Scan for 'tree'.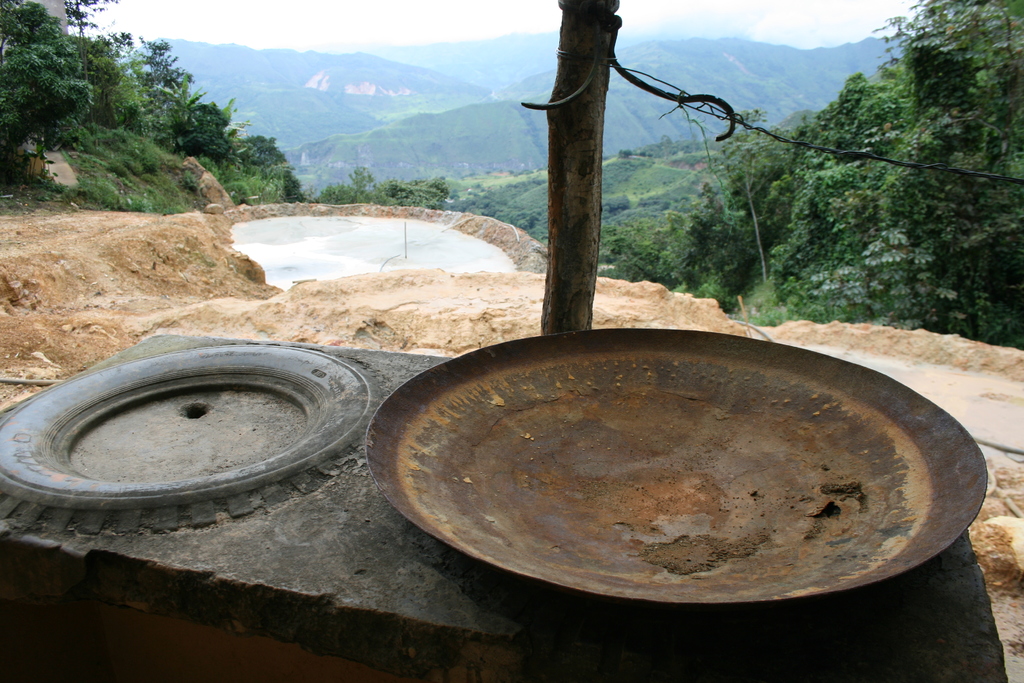
Scan result: l=540, t=0, r=620, b=334.
